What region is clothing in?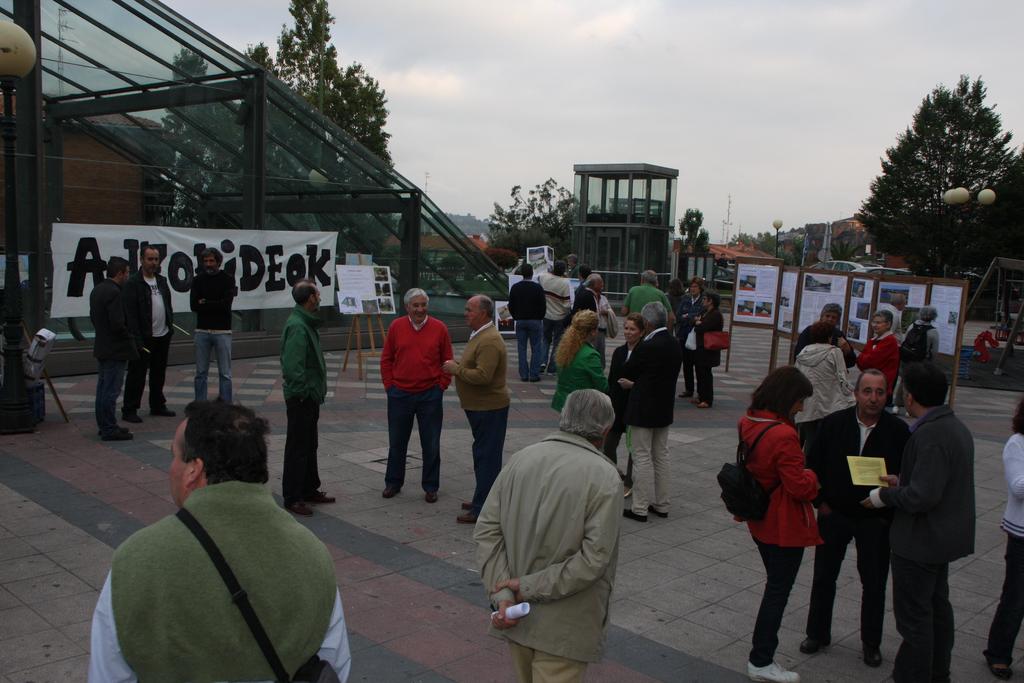
select_region(567, 283, 584, 325).
